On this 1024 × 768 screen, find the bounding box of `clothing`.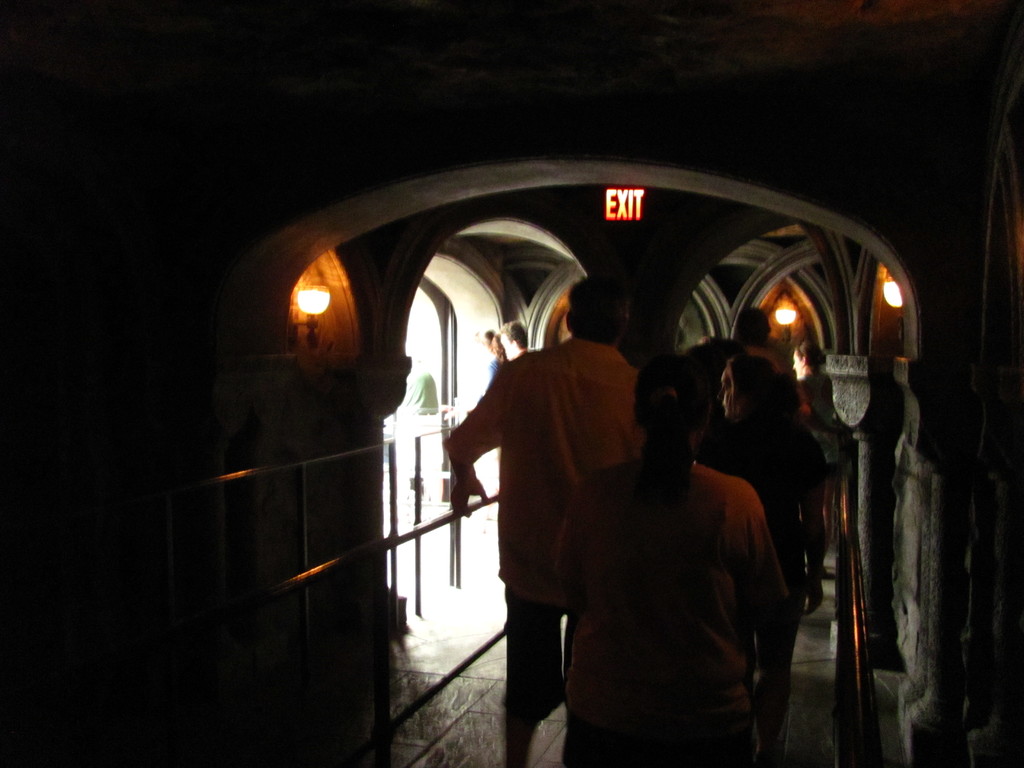
Bounding box: <region>445, 339, 643, 610</region>.
